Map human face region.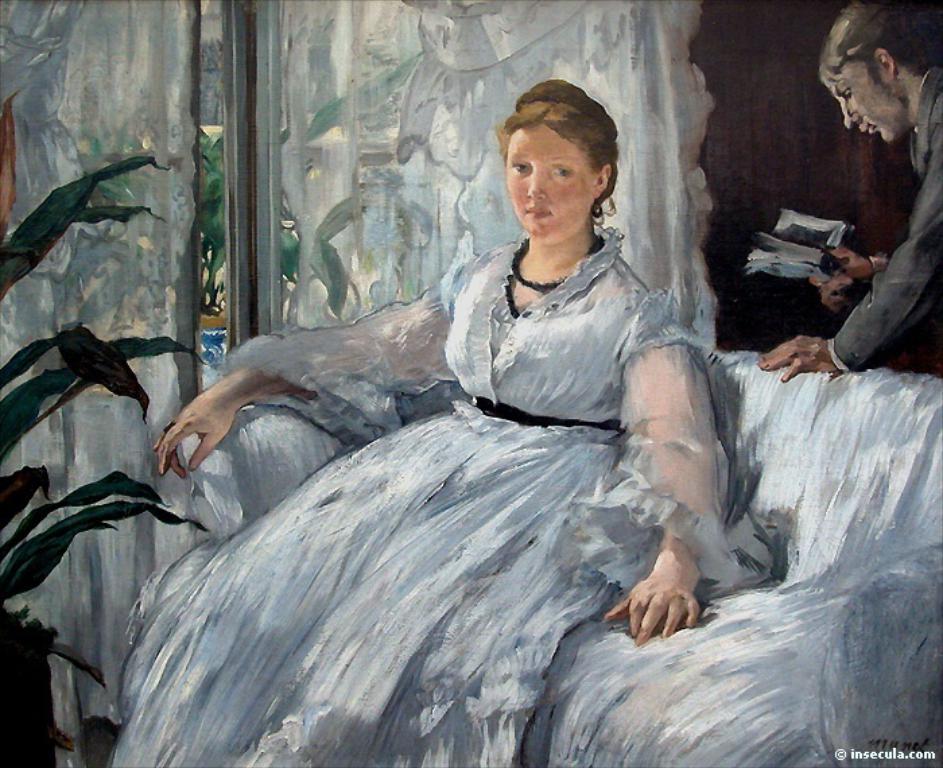
Mapped to region(504, 120, 594, 244).
